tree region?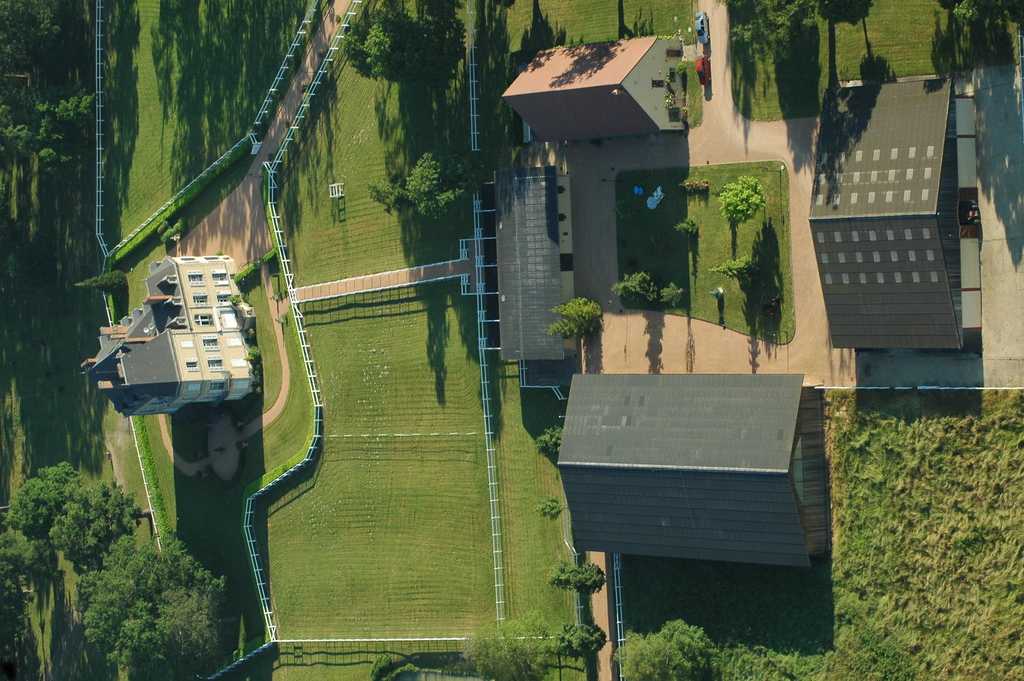
detection(624, 258, 655, 302)
